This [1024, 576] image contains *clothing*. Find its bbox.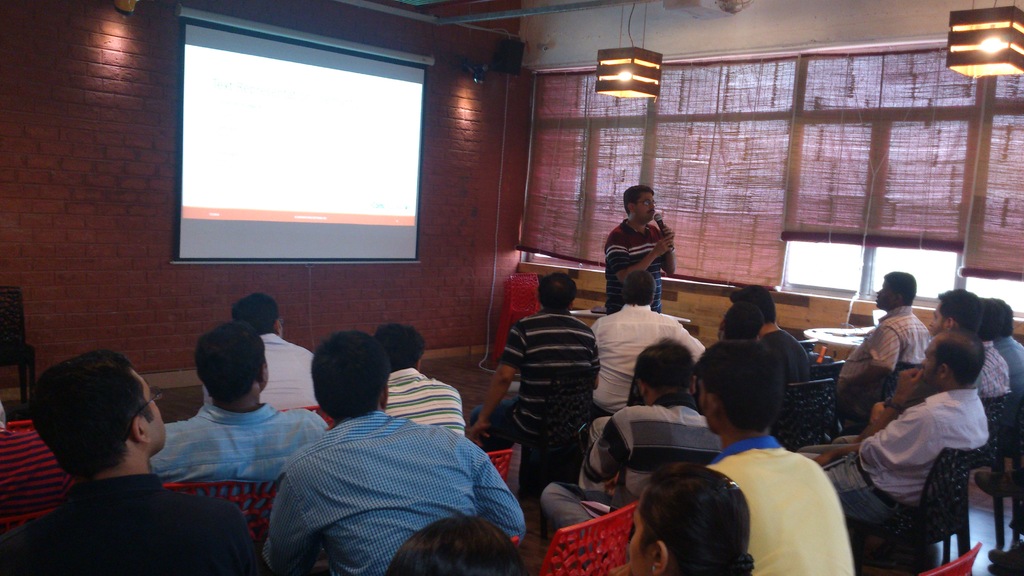
box(600, 213, 673, 313).
